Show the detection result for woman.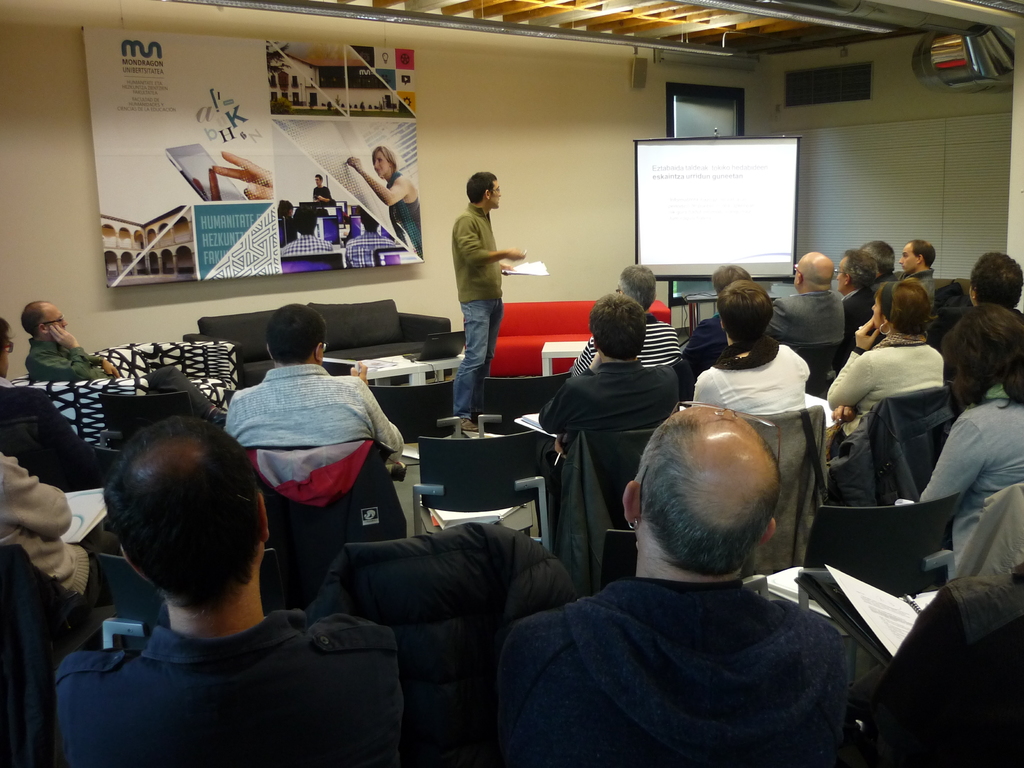
select_region(816, 280, 939, 456).
